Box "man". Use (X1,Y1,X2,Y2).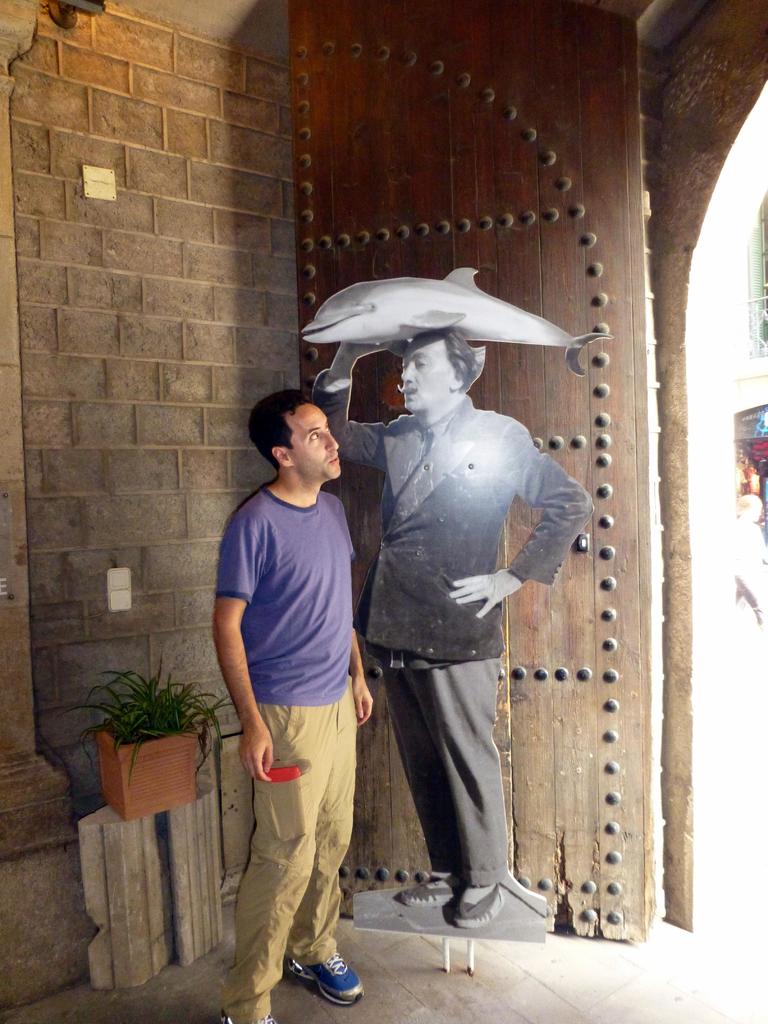
(211,390,377,1023).
